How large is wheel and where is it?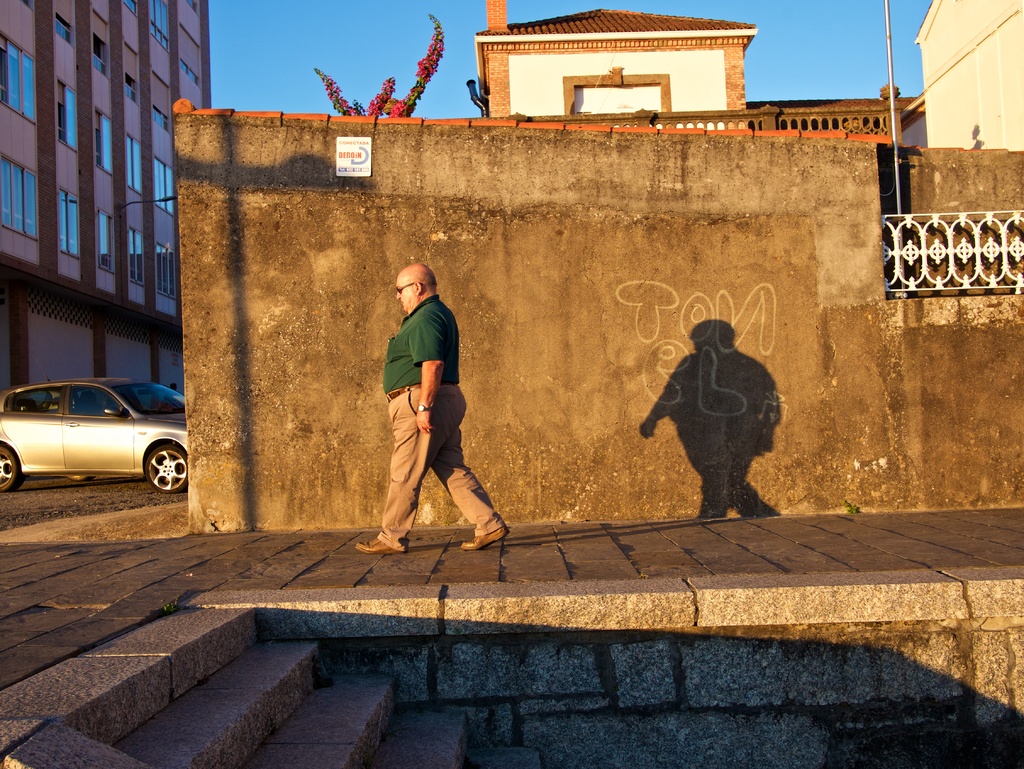
Bounding box: bbox=[0, 446, 22, 490].
